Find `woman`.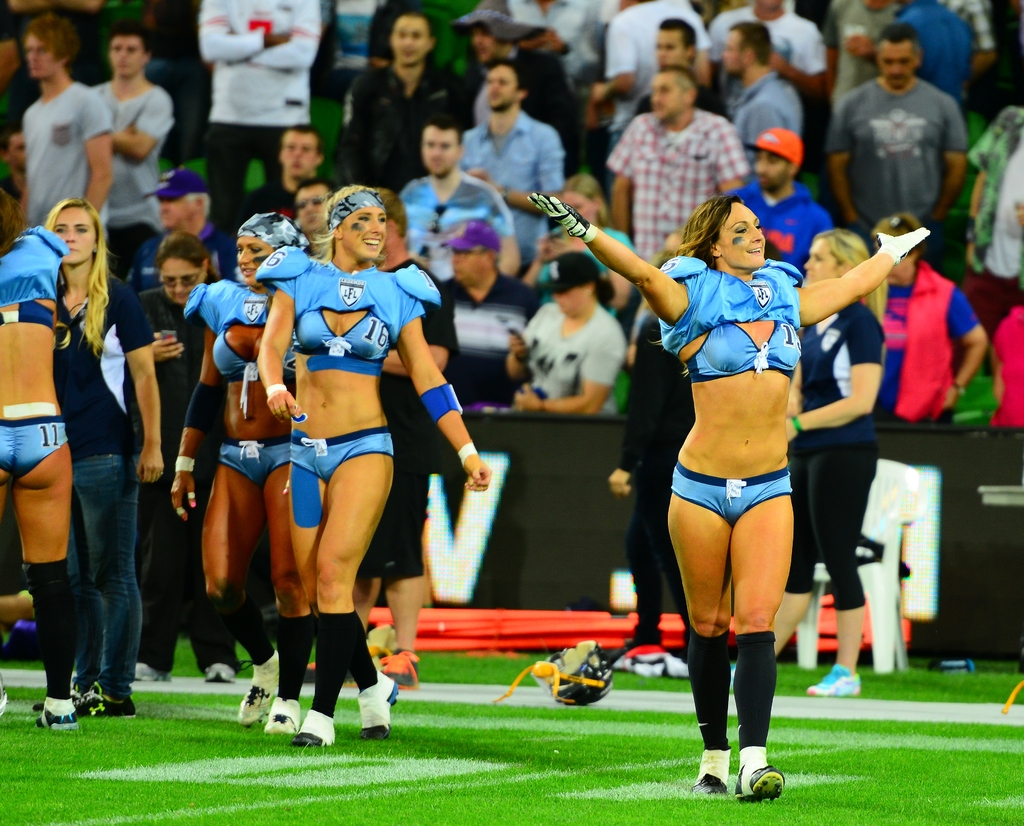
0:191:78:728.
